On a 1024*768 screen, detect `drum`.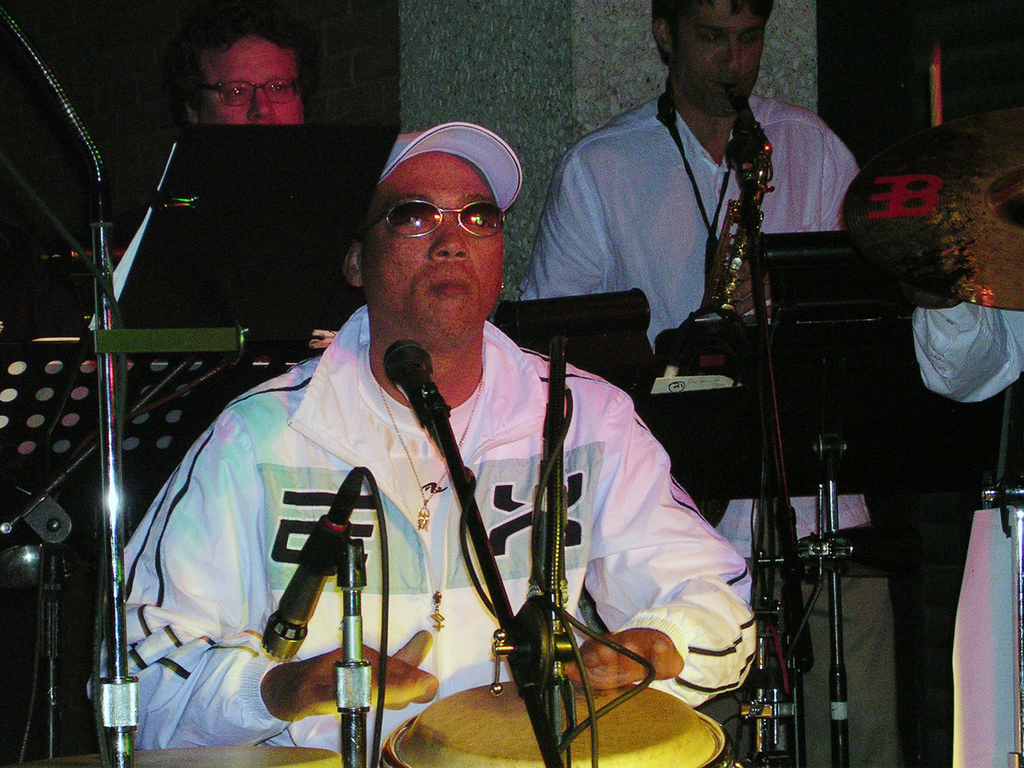
left=2, top=743, right=344, bottom=767.
